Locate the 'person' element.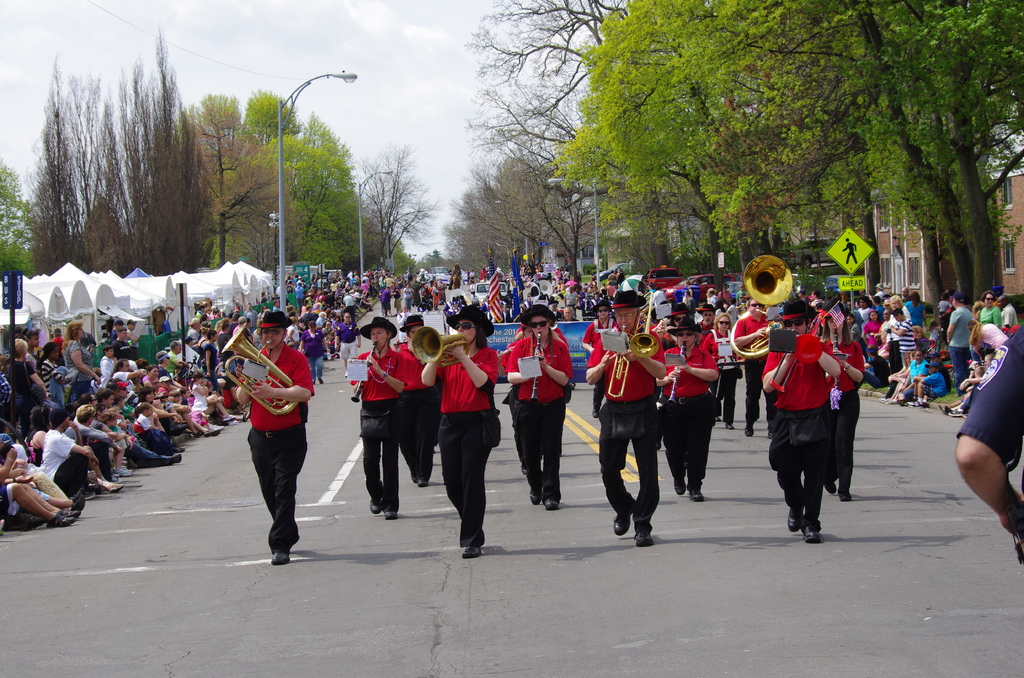
Element bbox: x1=591, y1=284, x2=666, y2=555.
